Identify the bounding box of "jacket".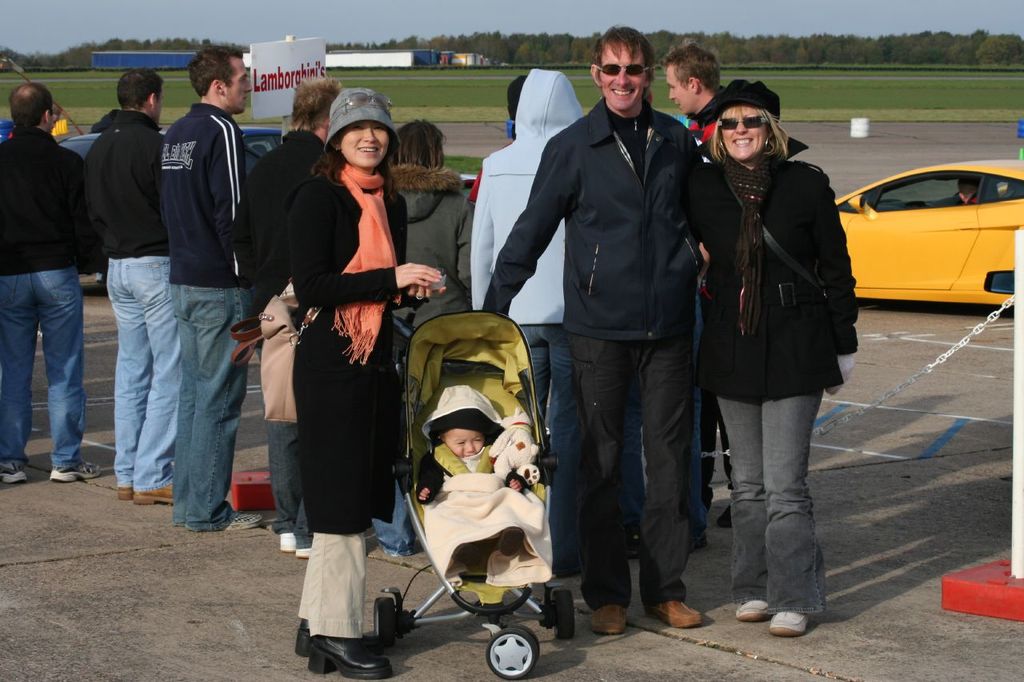
detection(482, 95, 704, 343).
